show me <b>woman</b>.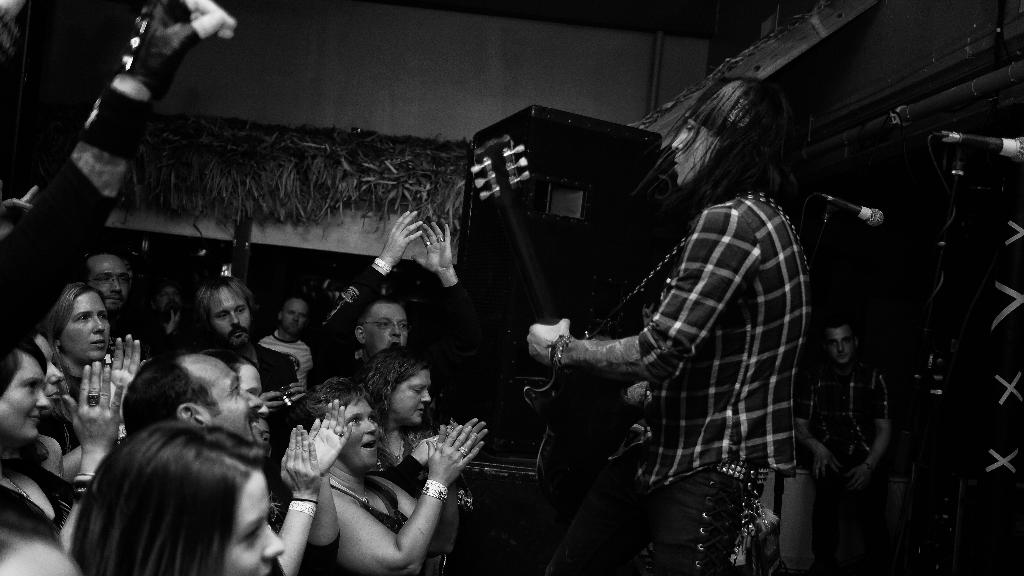
<b>woman</b> is here: BBox(68, 415, 287, 575).
